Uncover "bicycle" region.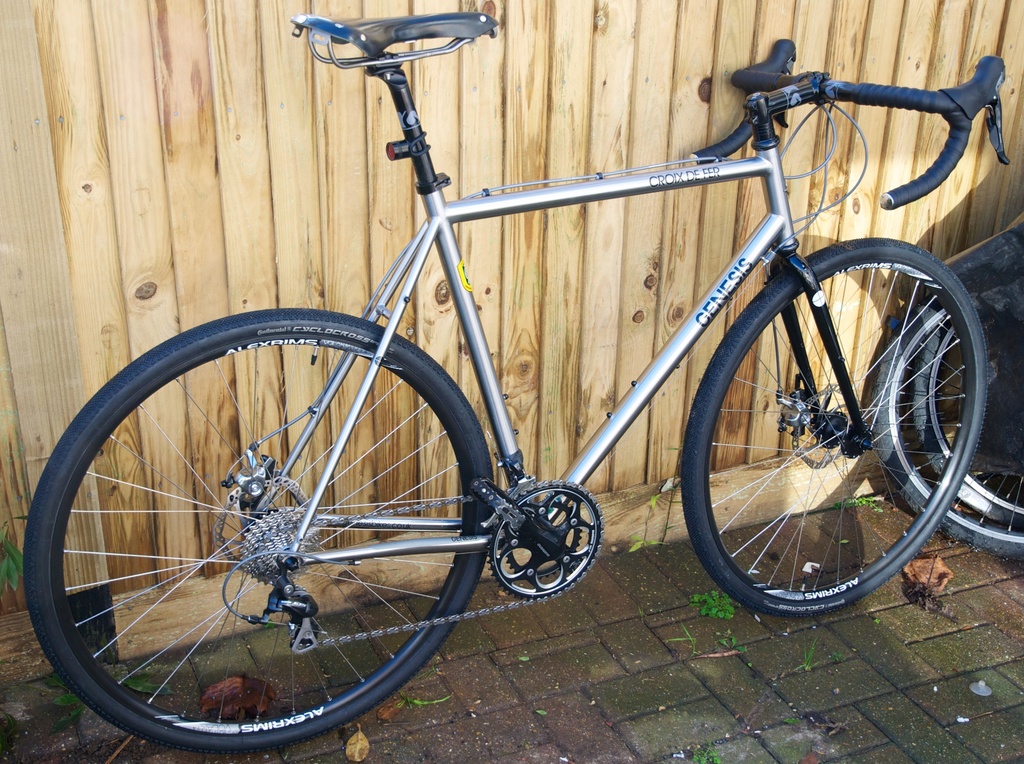
Uncovered: bbox=(867, 202, 1023, 555).
